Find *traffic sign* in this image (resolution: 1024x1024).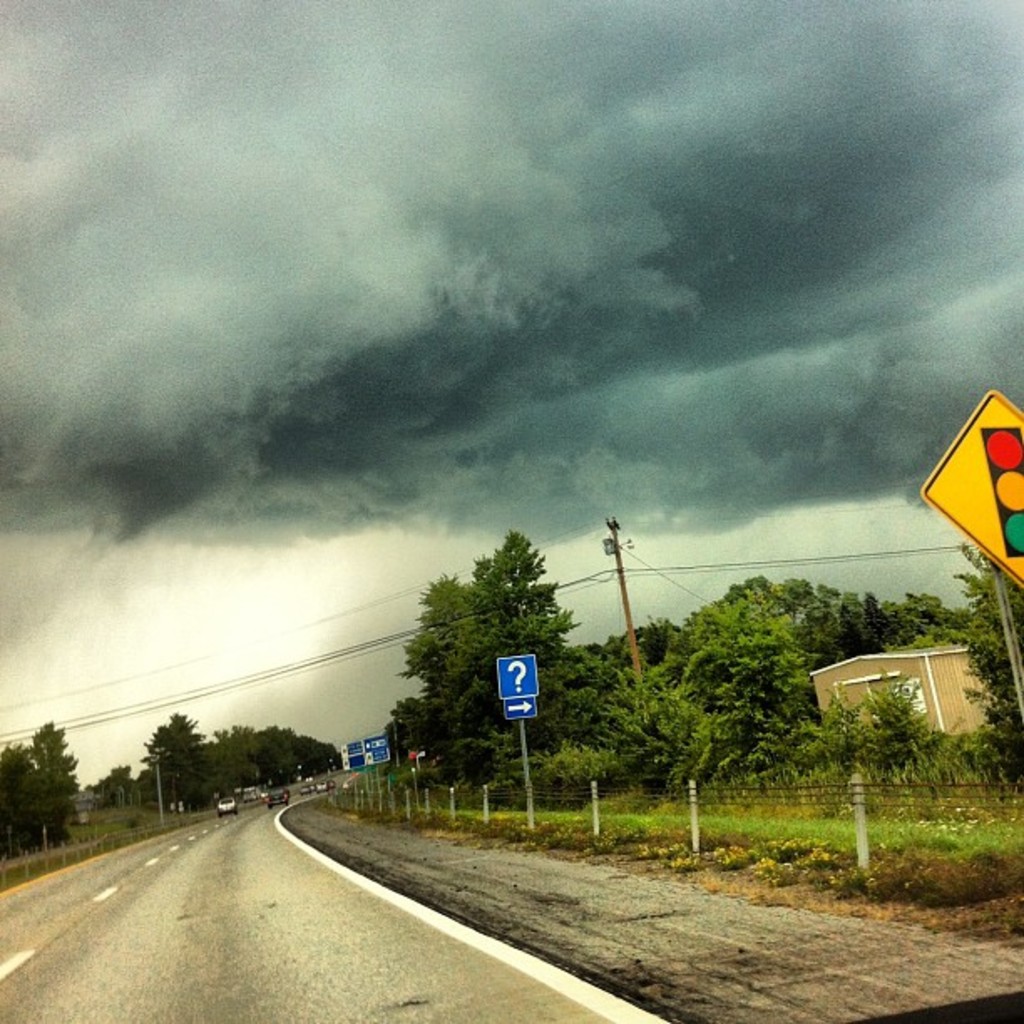
[500,698,542,723].
